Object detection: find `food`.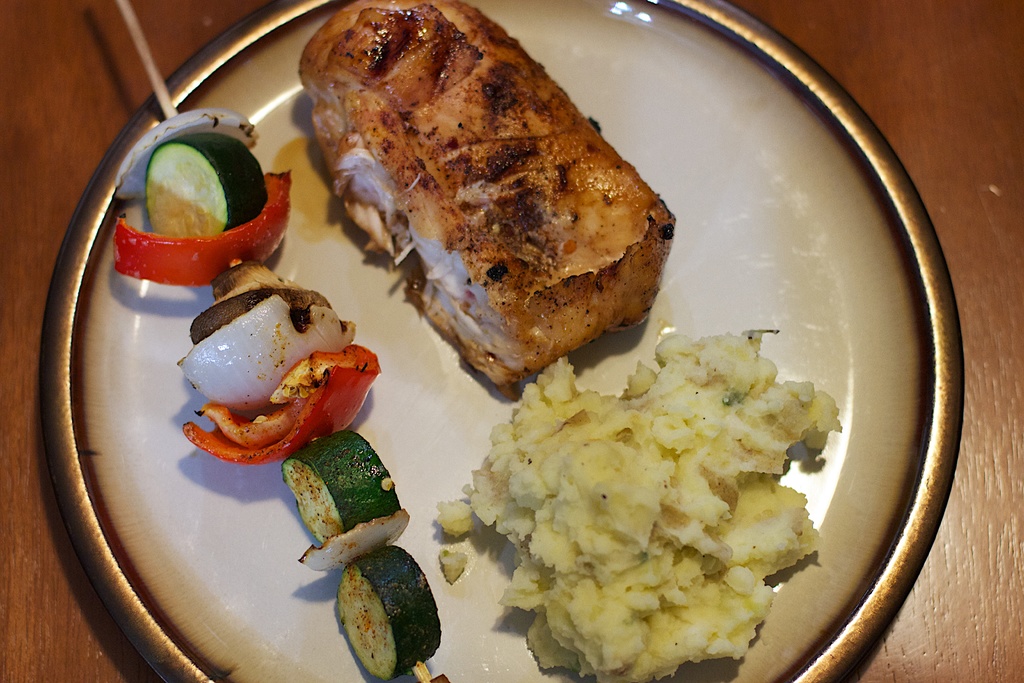
112/108/842/682.
